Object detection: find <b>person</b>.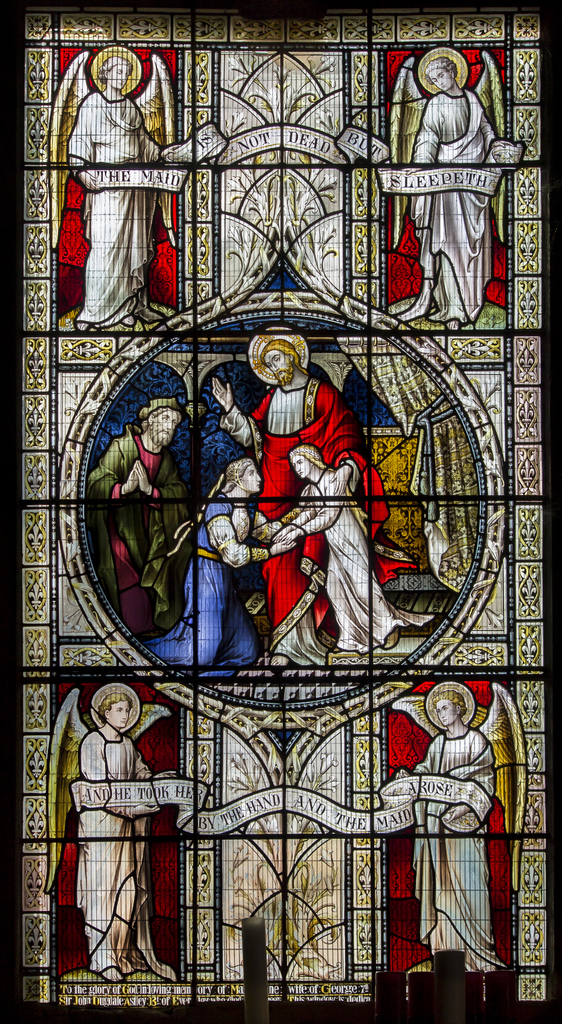
box=[145, 460, 275, 673].
